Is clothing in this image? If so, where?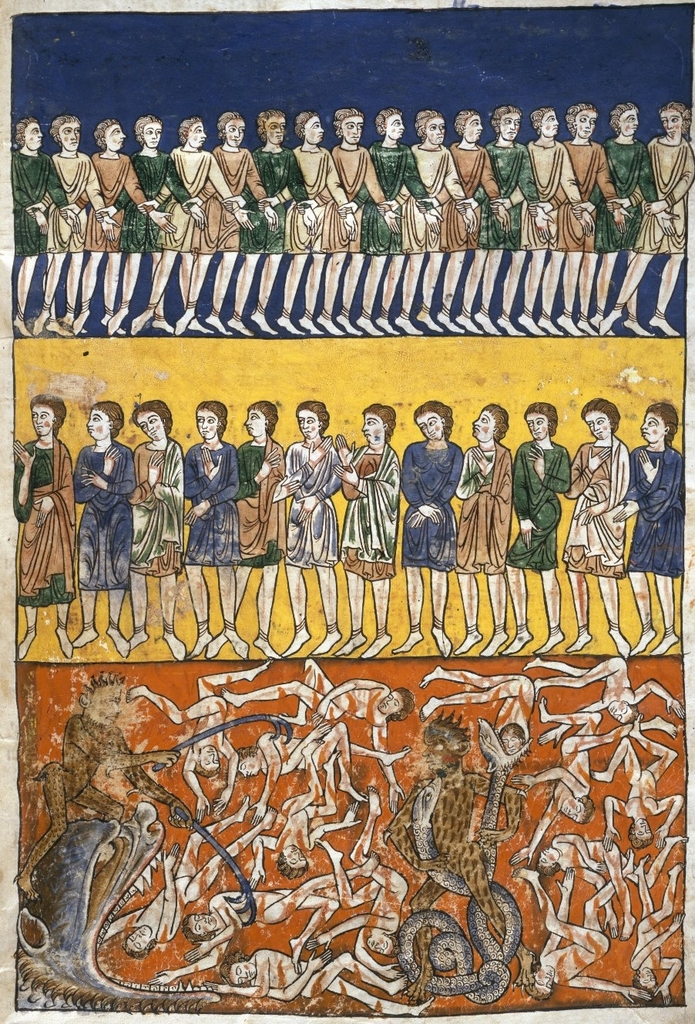
Yes, at left=625, top=443, right=684, bottom=580.
